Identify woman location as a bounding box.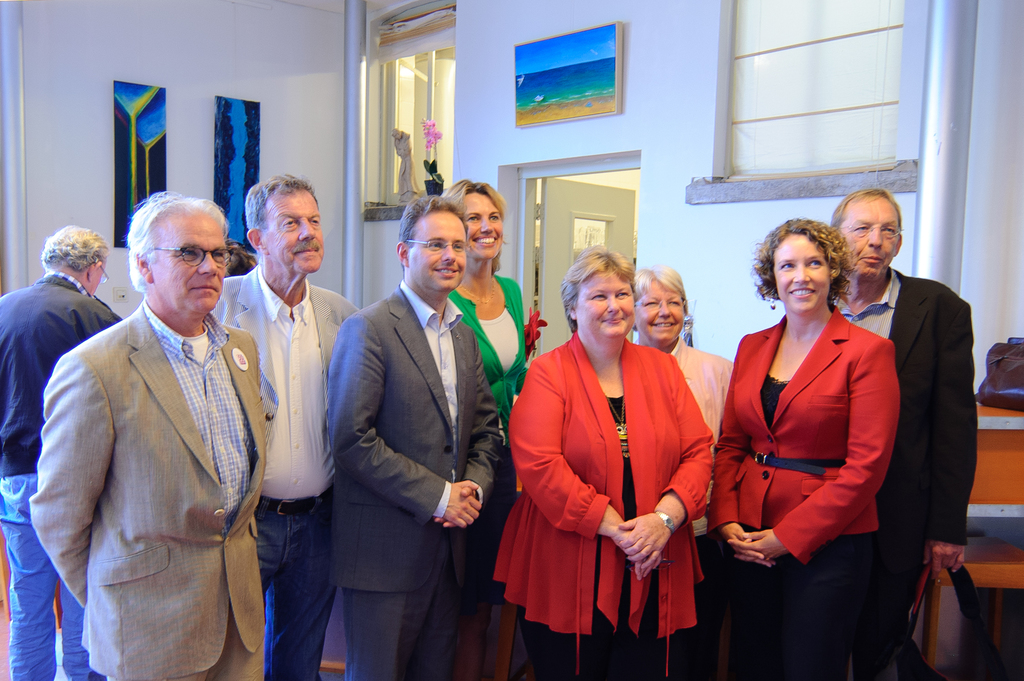
locate(717, 211, 916, 671).
